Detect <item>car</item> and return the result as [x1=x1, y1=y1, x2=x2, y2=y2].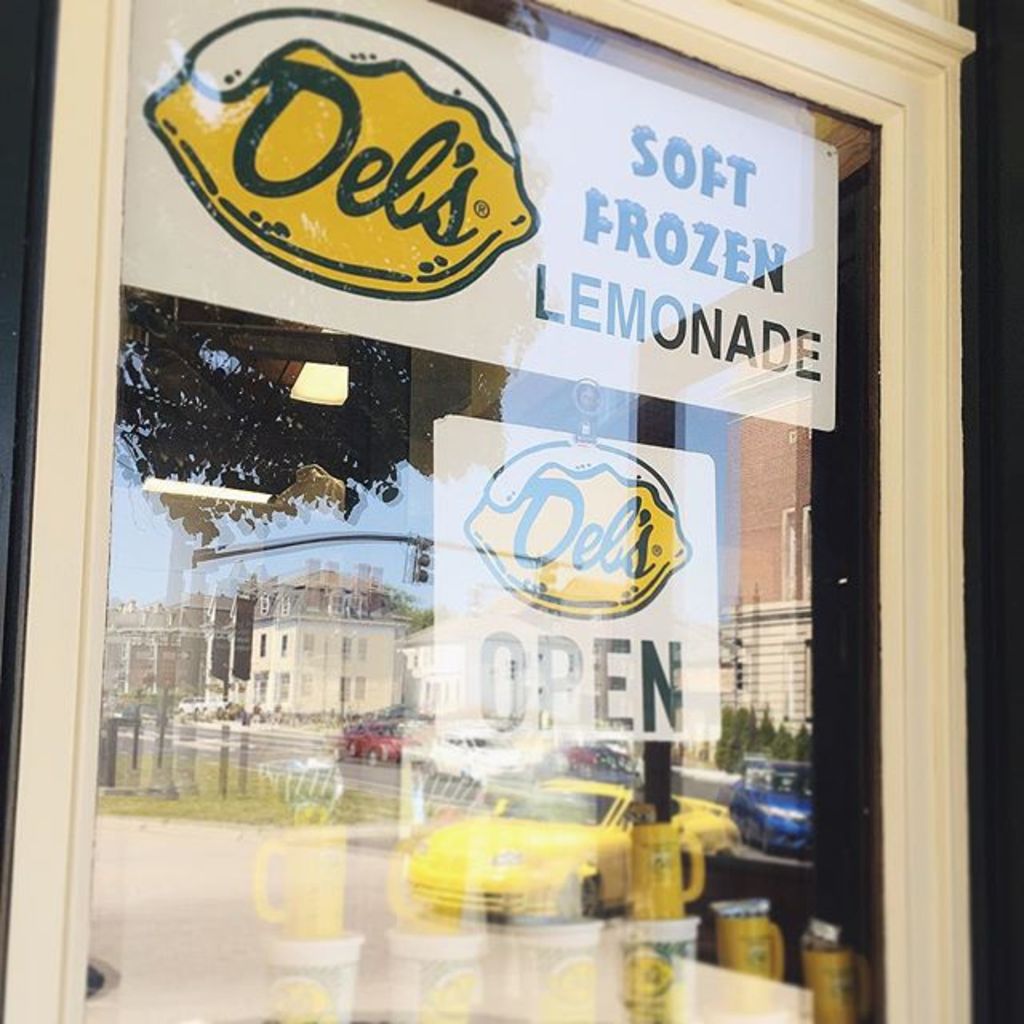
[x1=731, y1=766, x2=822, y2=850].
